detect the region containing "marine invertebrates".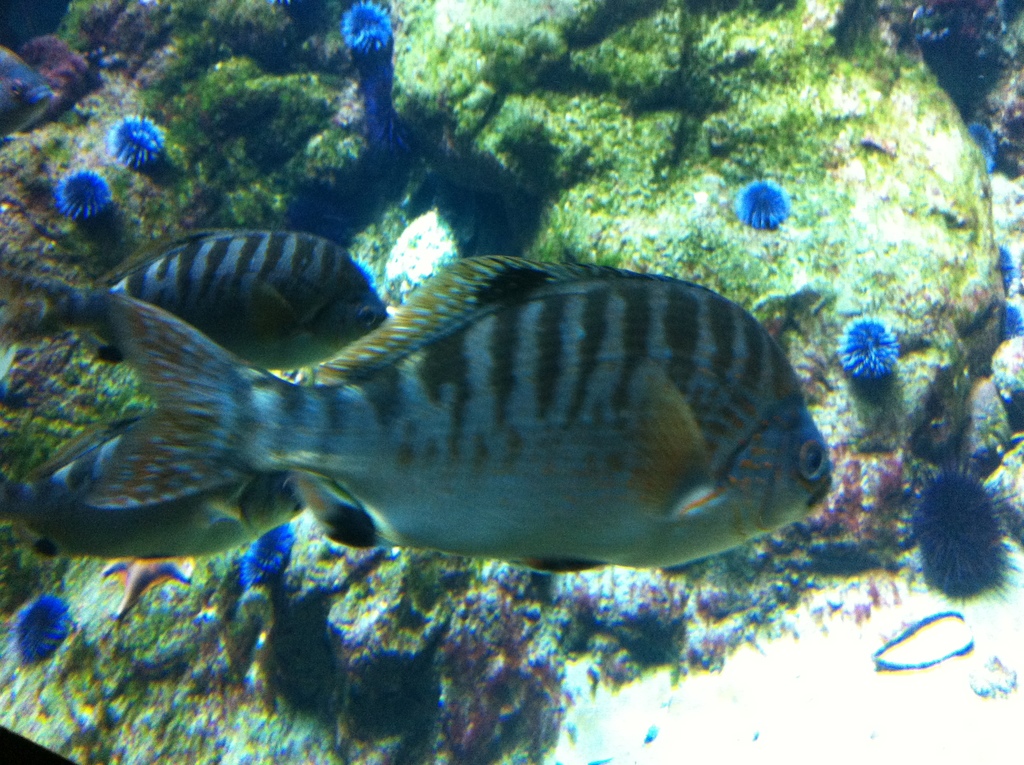
Rect(833, 307, 908, 386).
